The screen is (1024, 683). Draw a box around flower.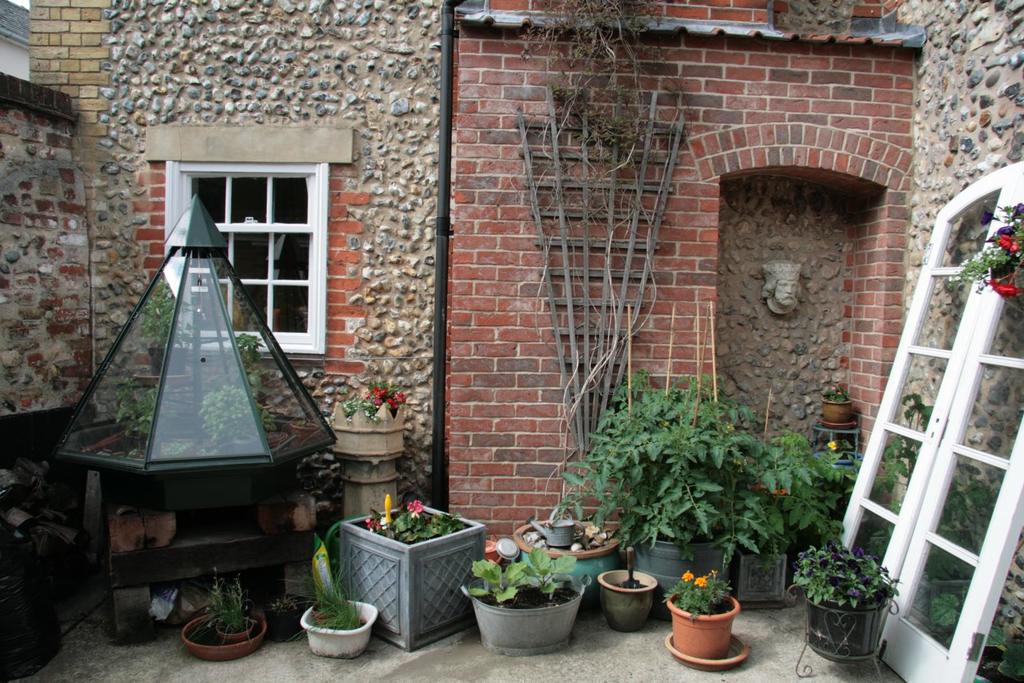
[380,384,388,394].
